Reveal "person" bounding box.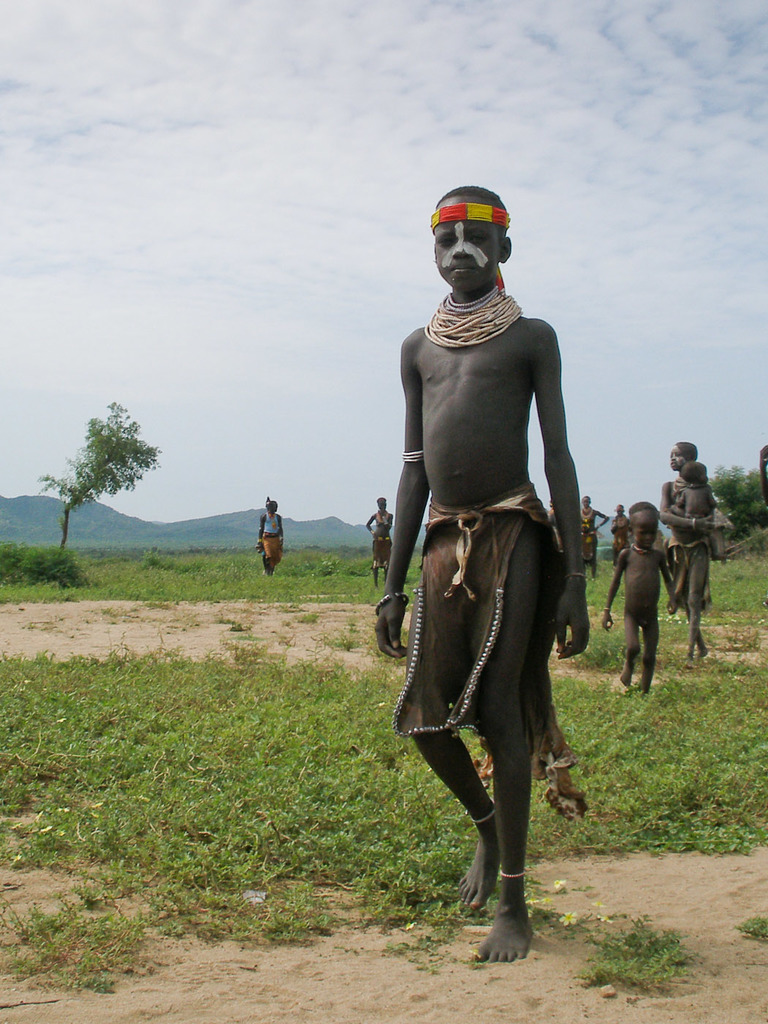
Revealed: pyautogui.locateOnScreen(389, 187, 601, 967).
